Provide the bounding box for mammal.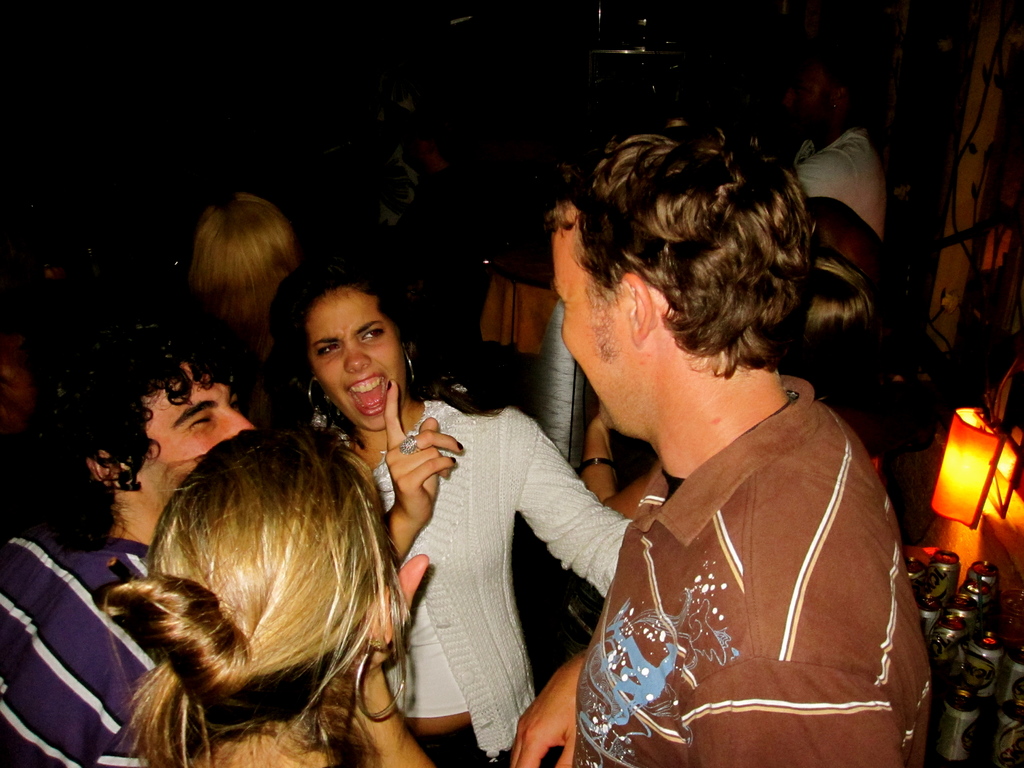
select_region(382, 113, 470, 273).
